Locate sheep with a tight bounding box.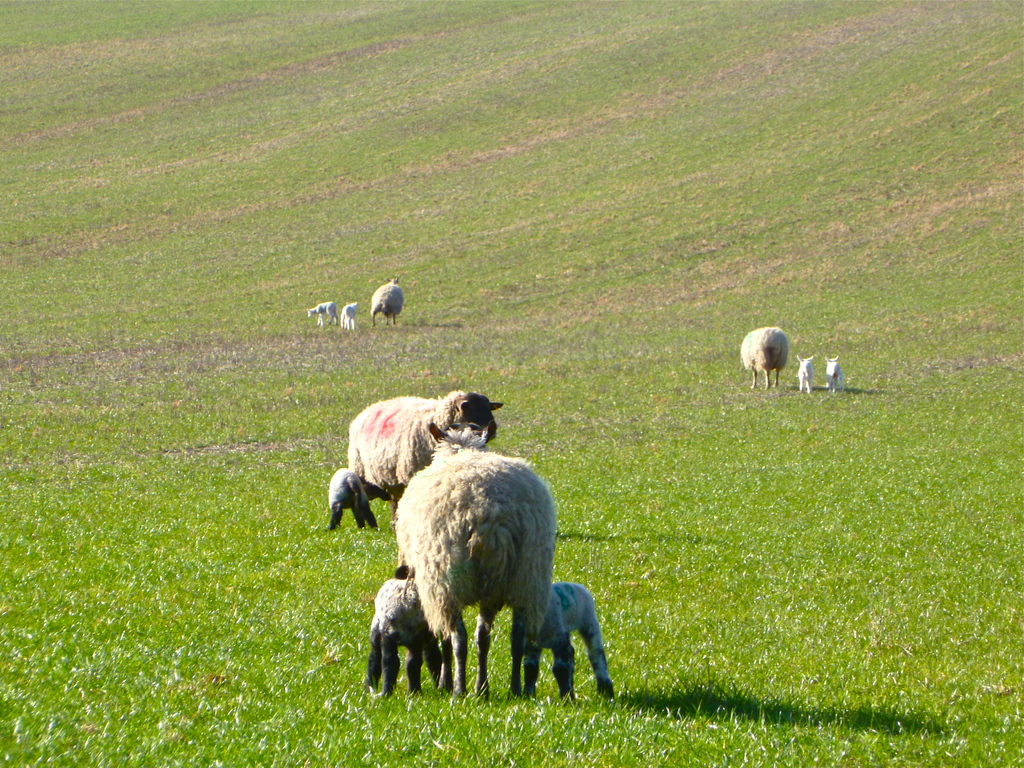
bbox=[341, 301, 356, 329].
